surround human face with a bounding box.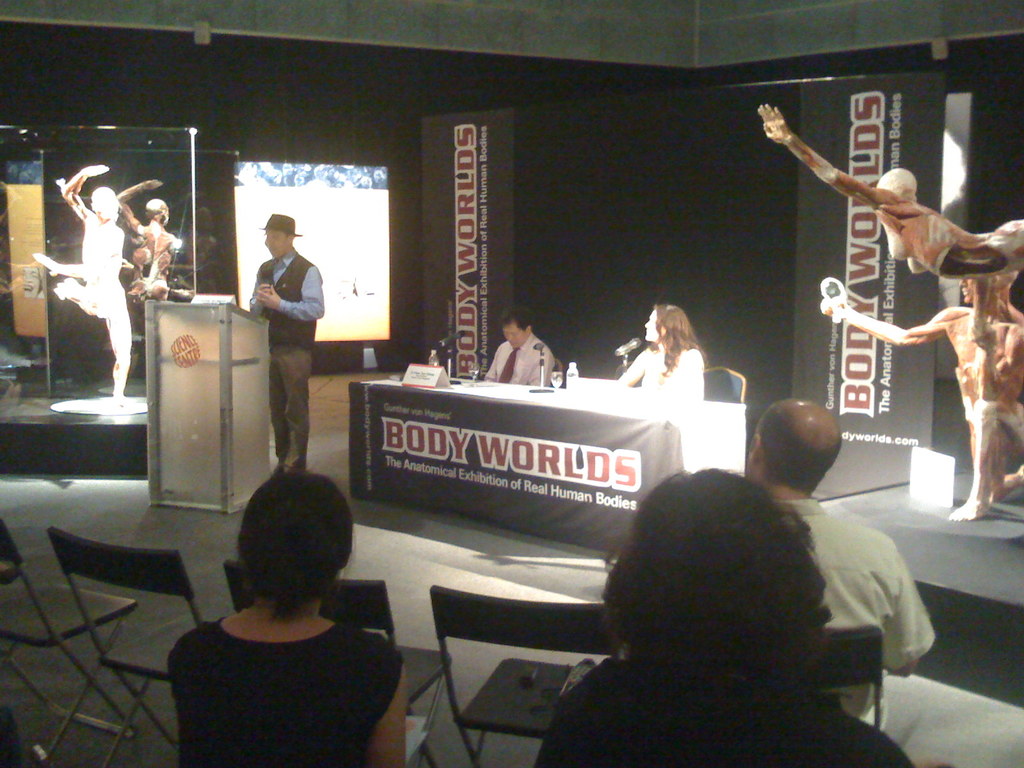
Rect(505, 321, 531, 347).
